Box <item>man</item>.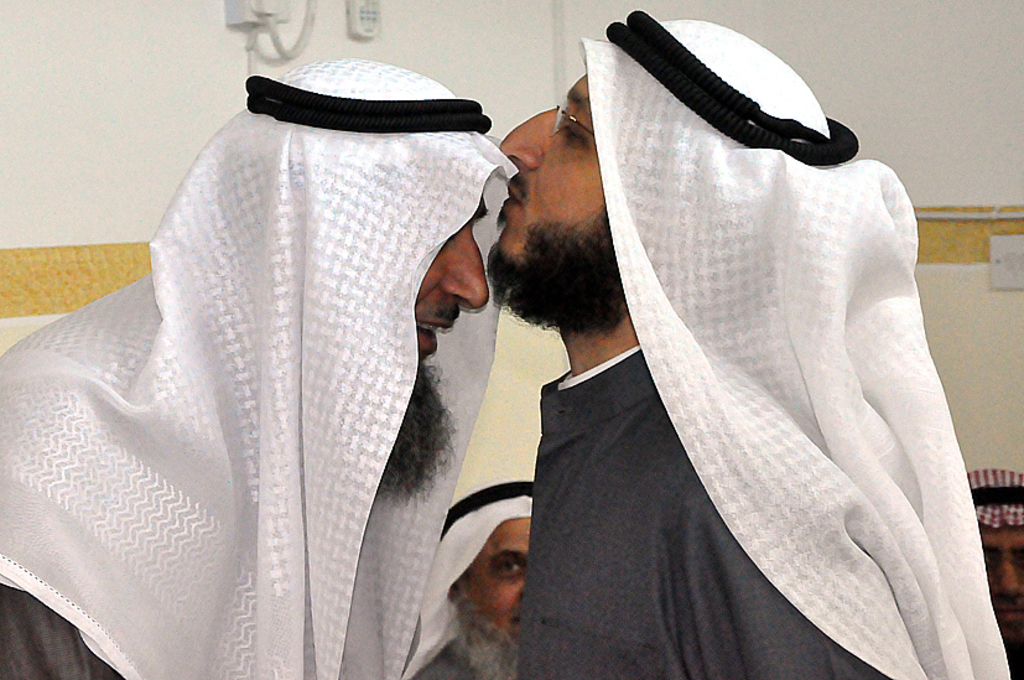
pyautogui.locateOnScreen(0, 58, 514, 679).
